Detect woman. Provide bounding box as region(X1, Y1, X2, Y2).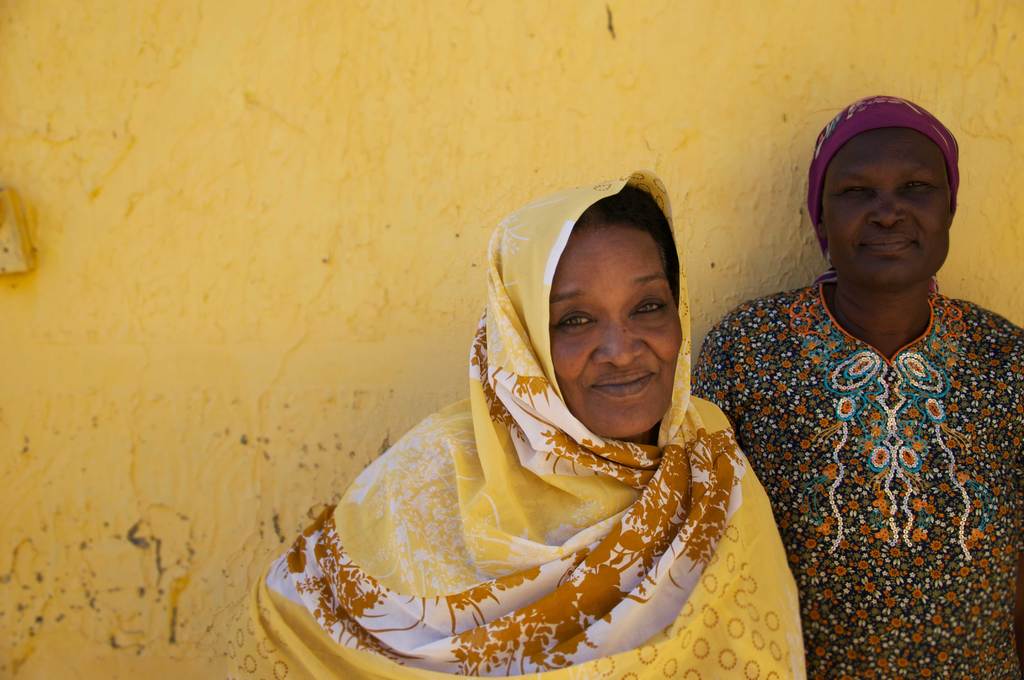
region(691, 93, 1023, 679).
